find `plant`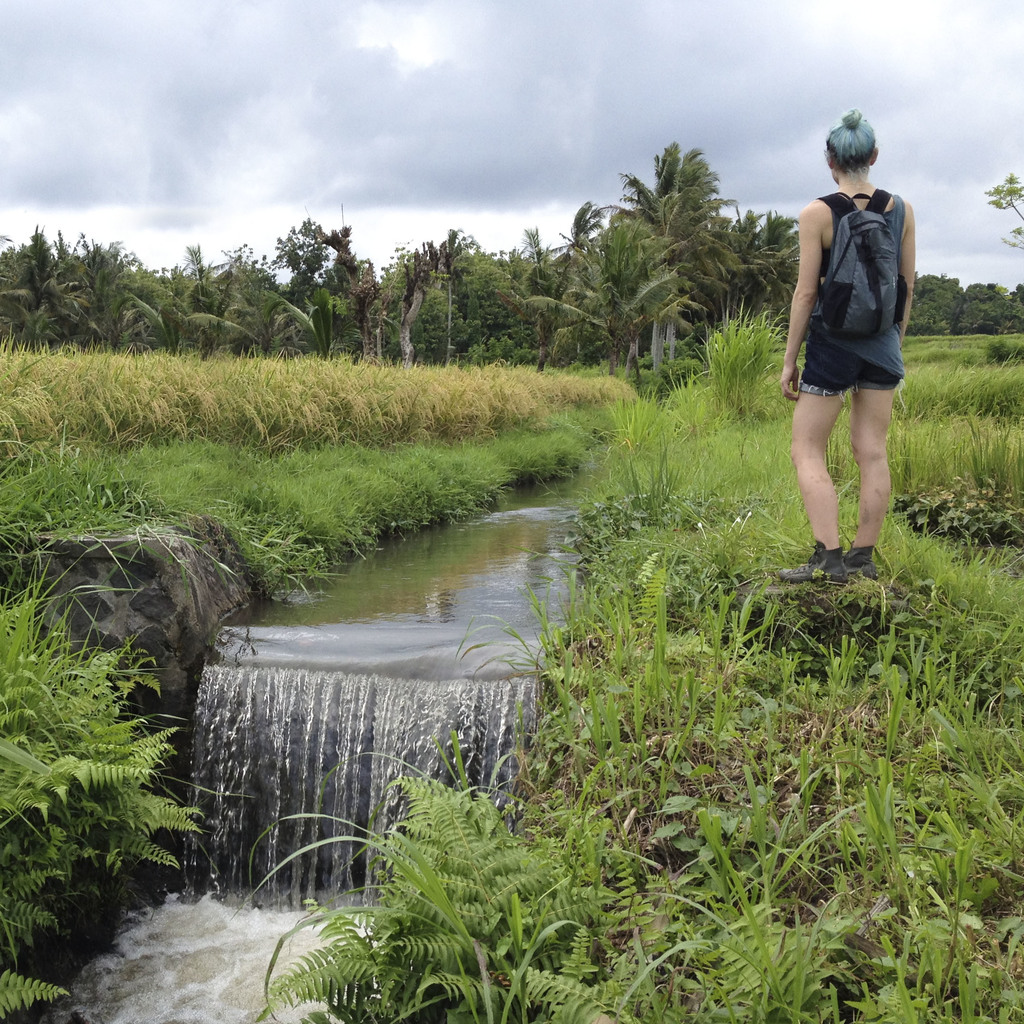
locate(690, 289, 781, 422)
